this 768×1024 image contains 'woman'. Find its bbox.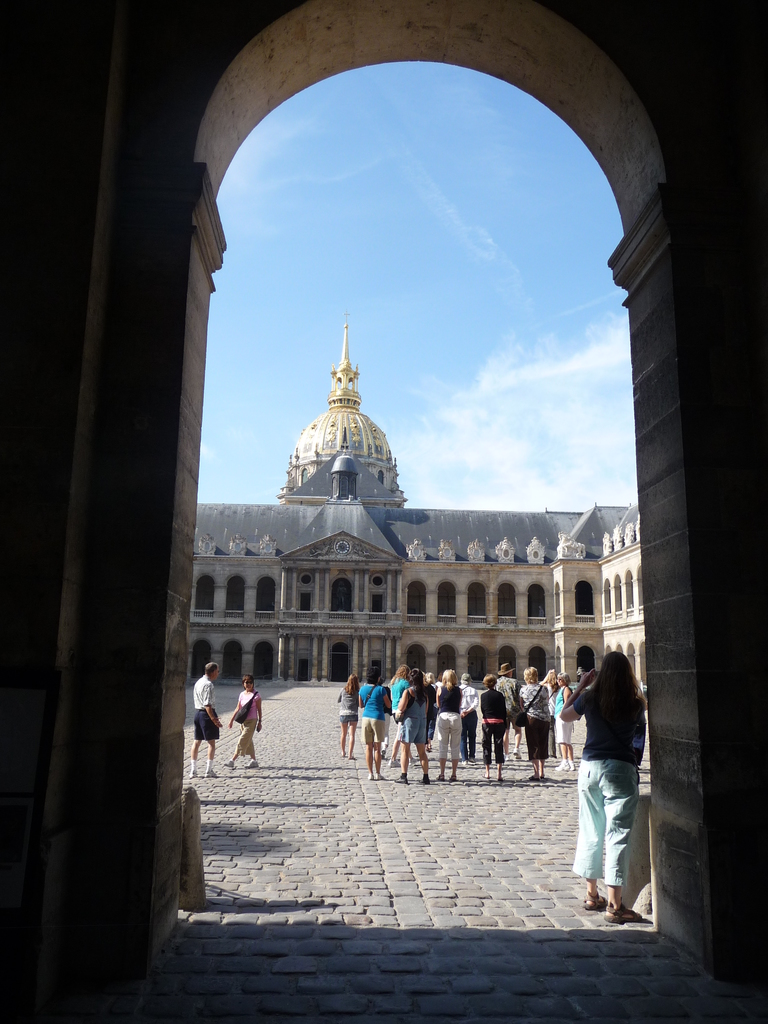
518:666:550:783.
